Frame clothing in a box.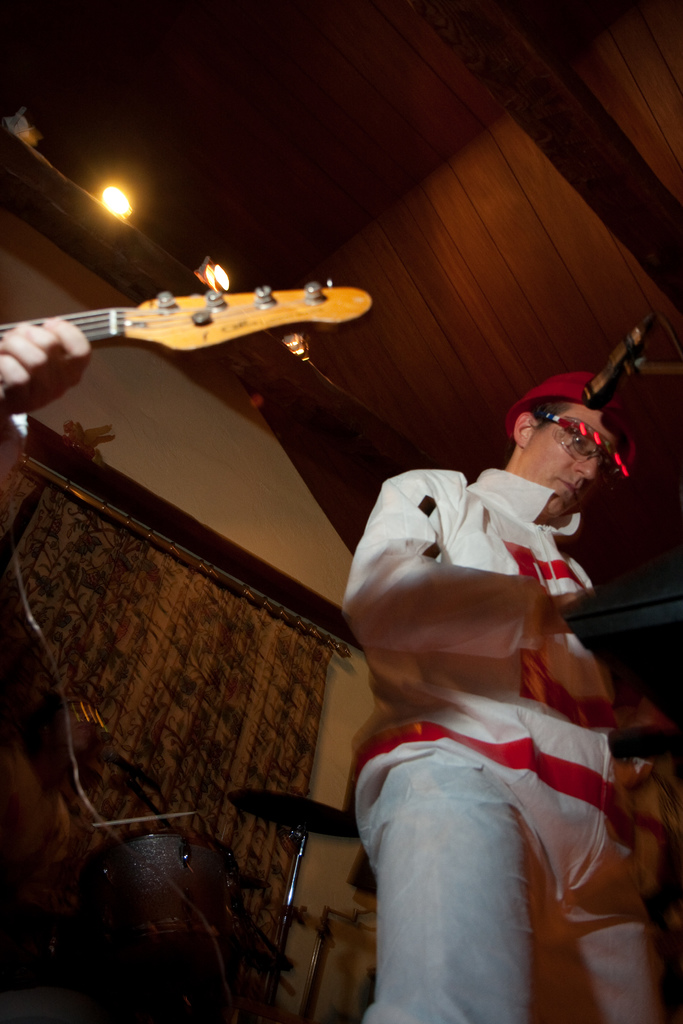
[327,494,641,1000].
